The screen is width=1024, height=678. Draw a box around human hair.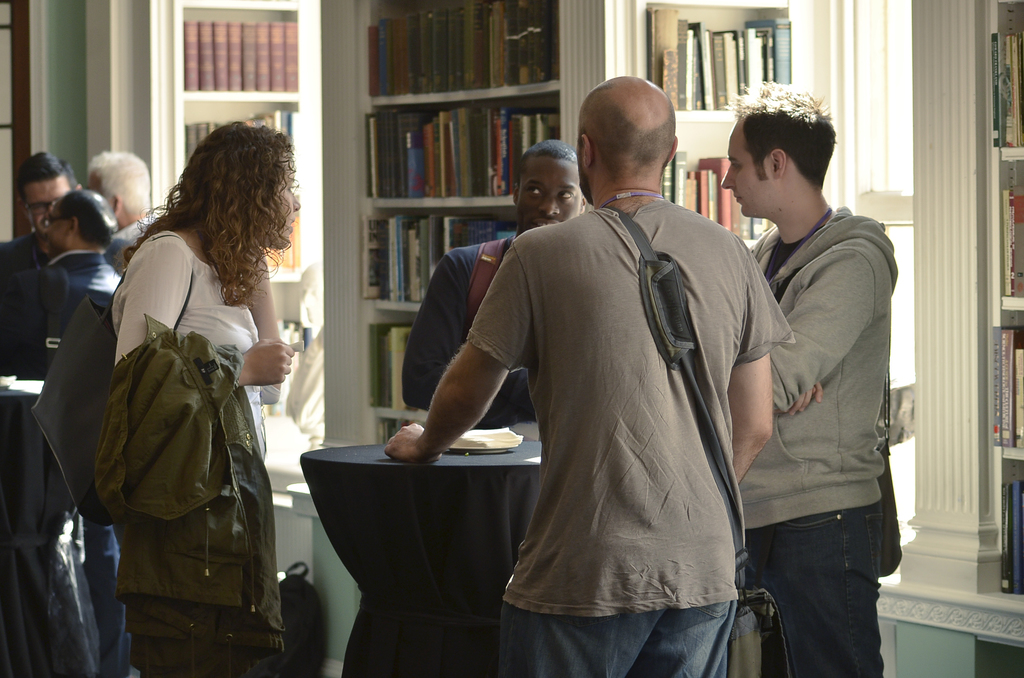
(left=89, top=149, right=151, bottom=218).
